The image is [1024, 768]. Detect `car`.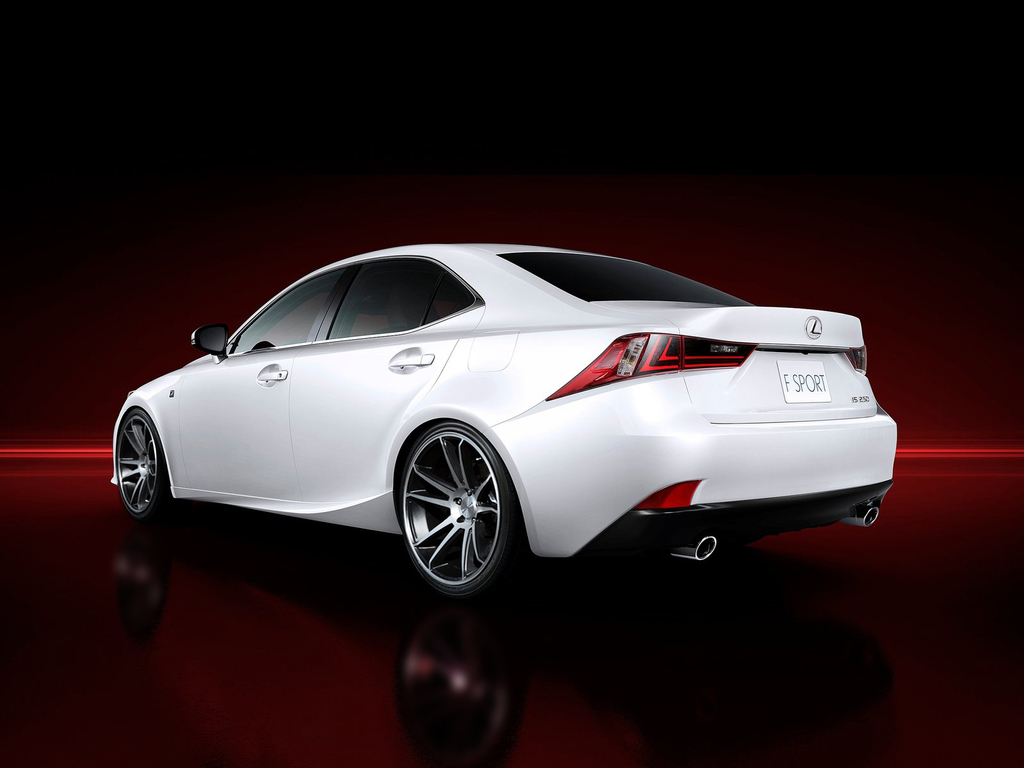
Detection: <region>108, 253, 890, 596</region>.
